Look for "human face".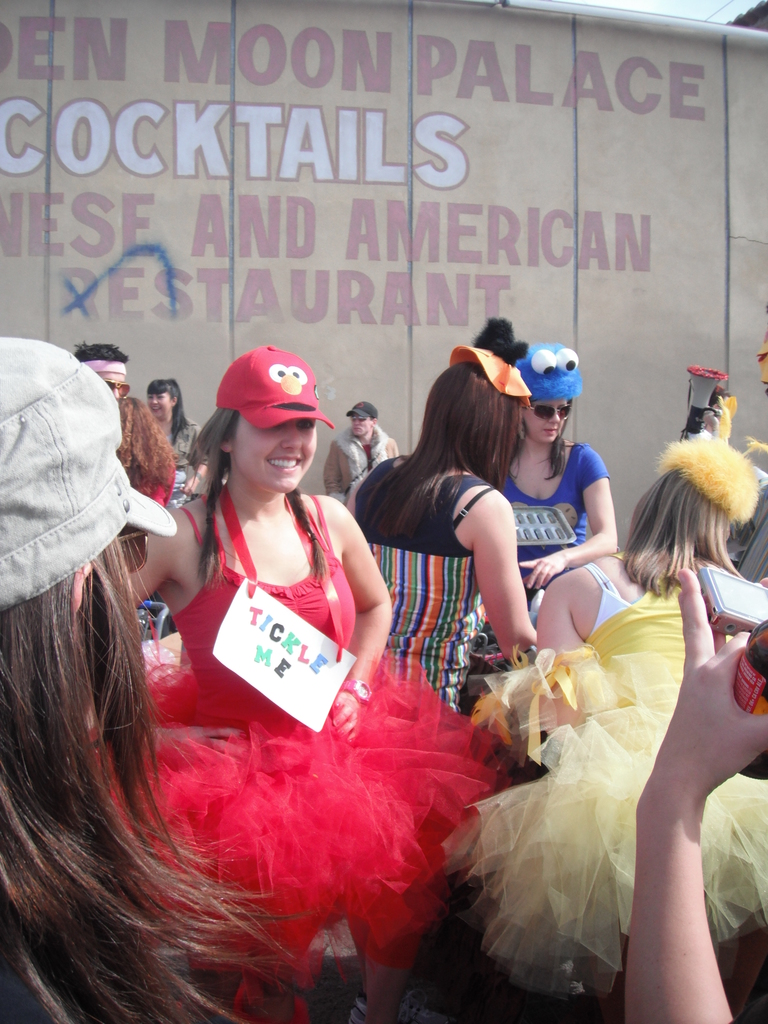
Found: 146, 392, 170, 417.
